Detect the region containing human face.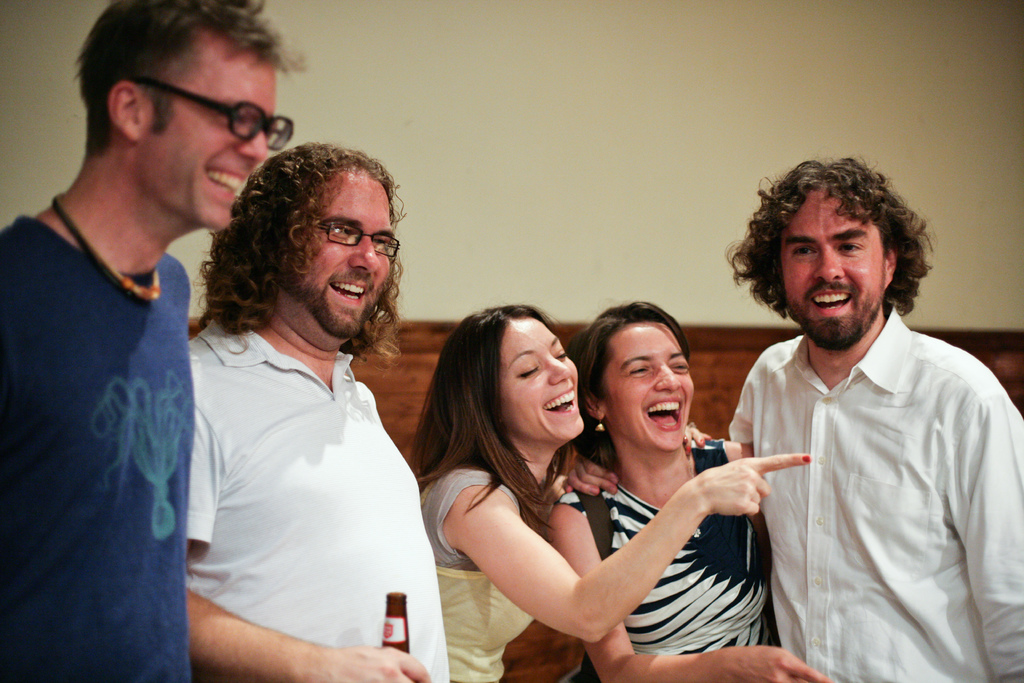
{"x1": 596, "y1": 322, "x2": 690, "y2": 449}.
